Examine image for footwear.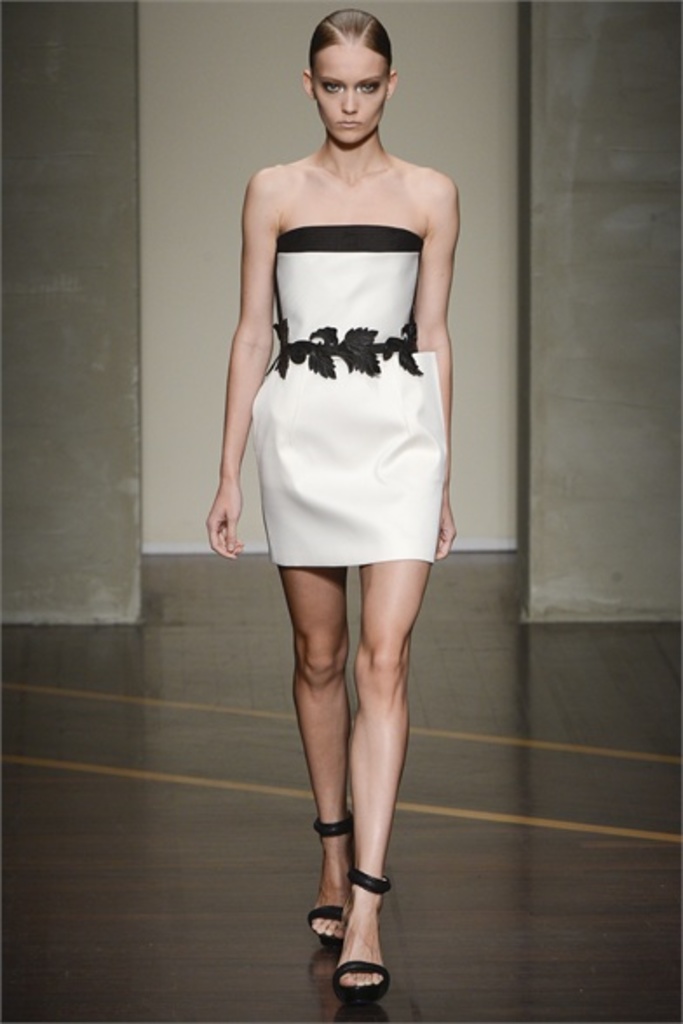
Examination result: pyautogui.locateOnScreen(328, 864, 399, 1005).
